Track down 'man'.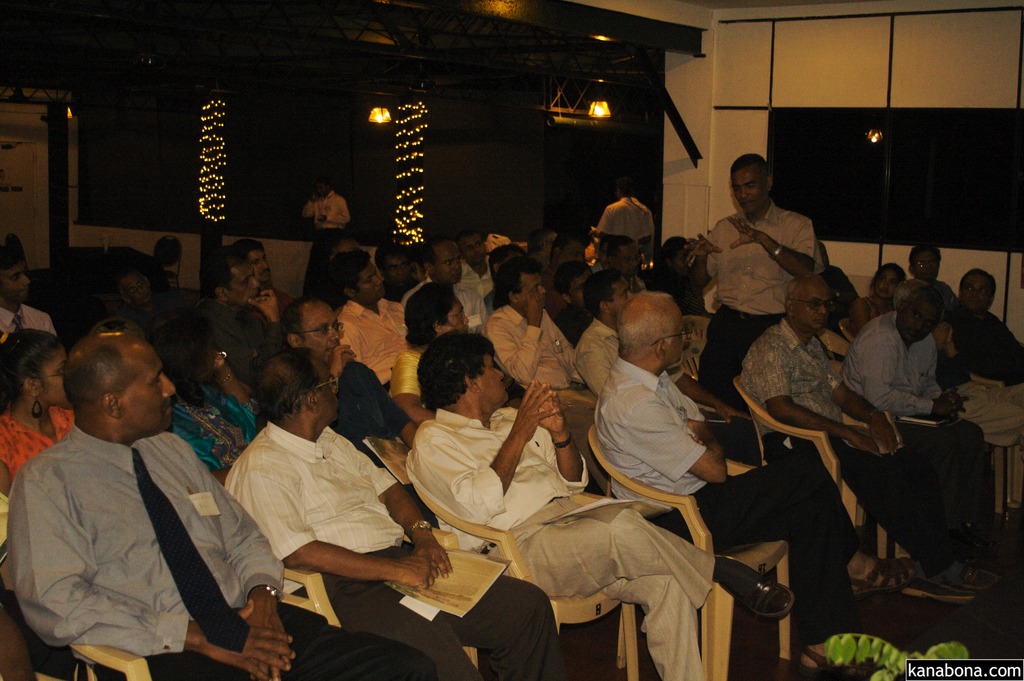
Tracked to <region>708, 145, 847, 354</region>.
